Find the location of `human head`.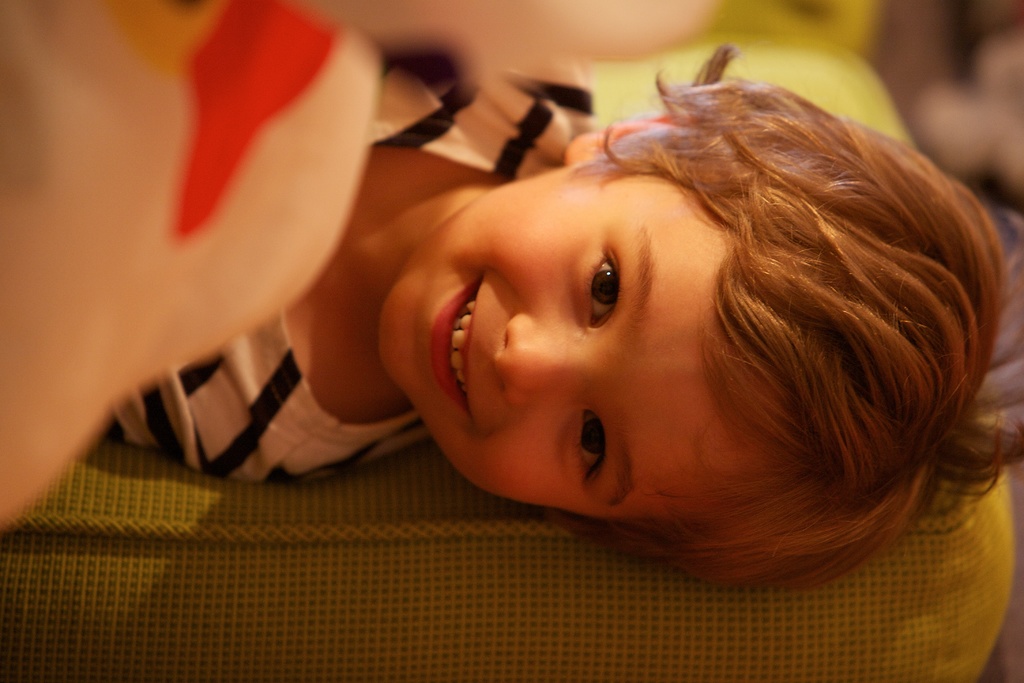
Location: [left=365, top=94, right=950, bottom=554].
